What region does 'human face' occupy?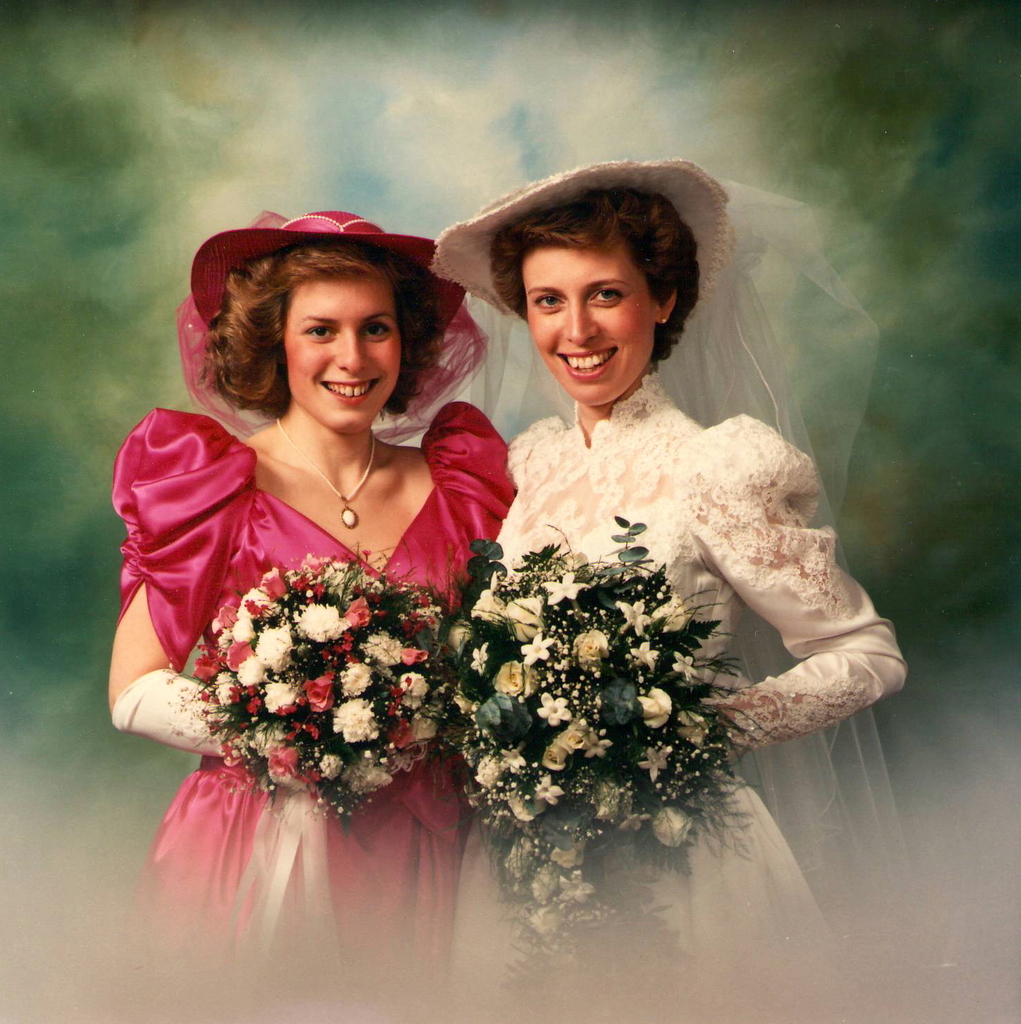
<region>283, 280, 401, 434</region>.
